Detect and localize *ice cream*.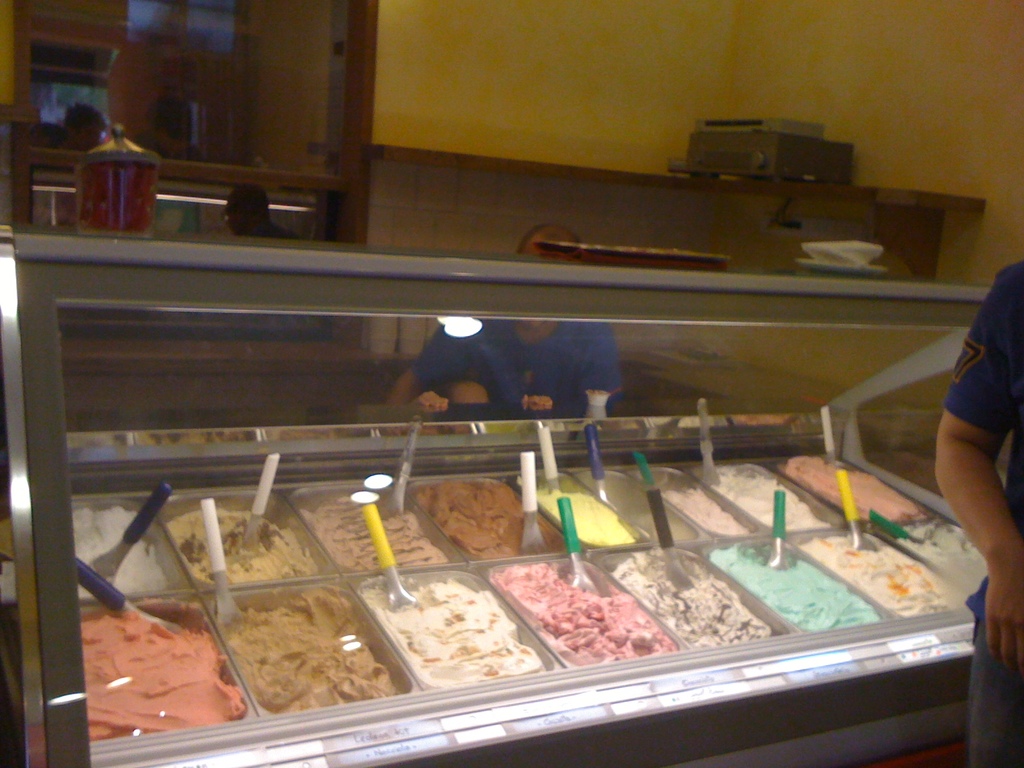
Localized at locate(710, 542, 884, 634).
